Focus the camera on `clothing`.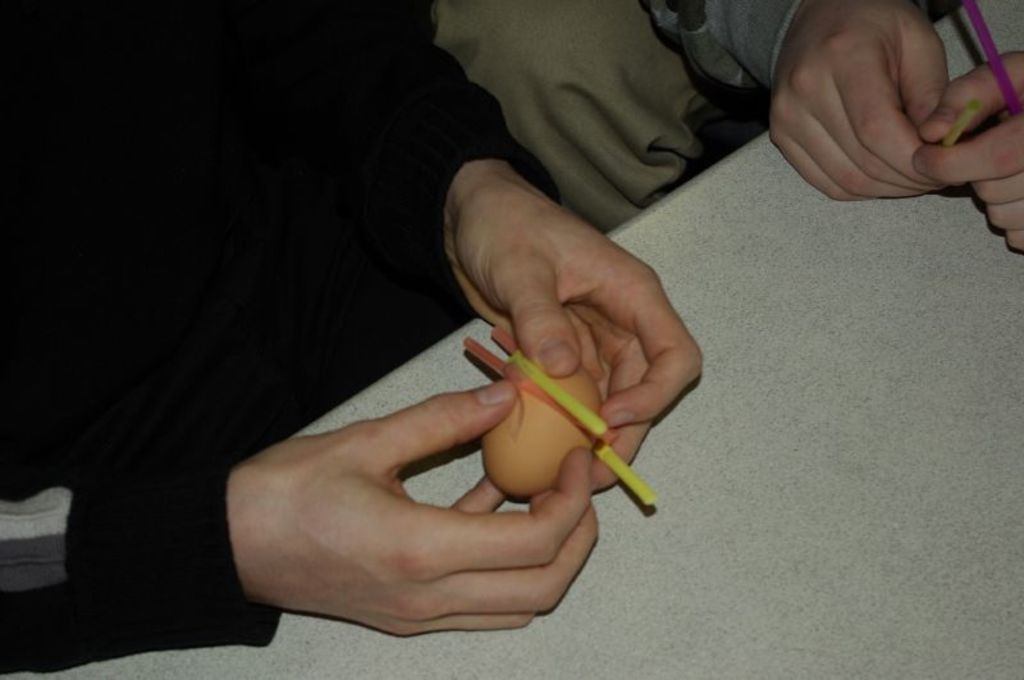
Focus region: 0, 0, 557, 675.
